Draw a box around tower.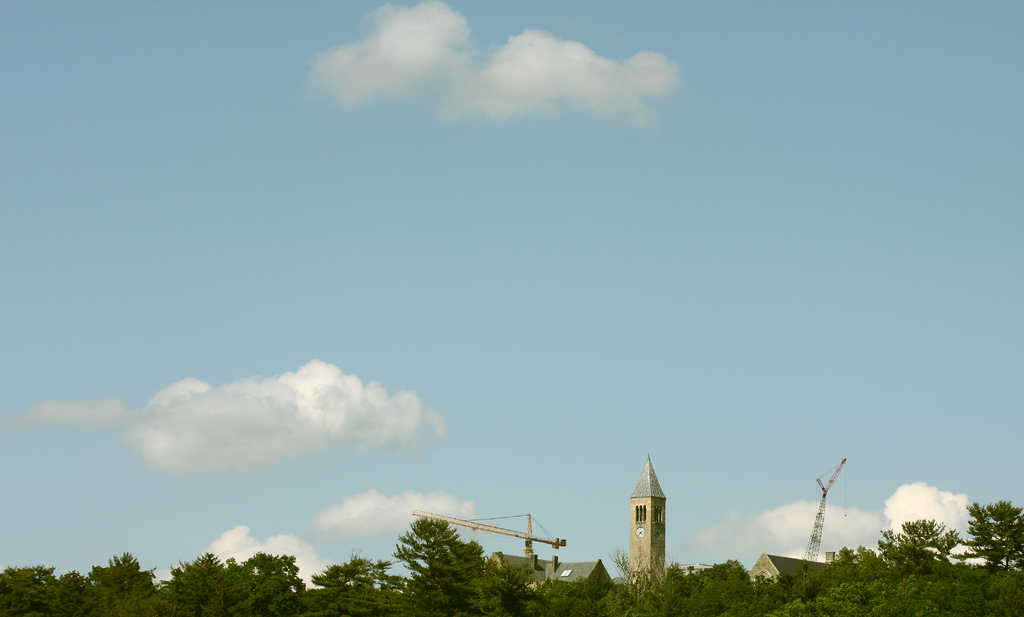
<region>630, 454, 667, 596</region>.
